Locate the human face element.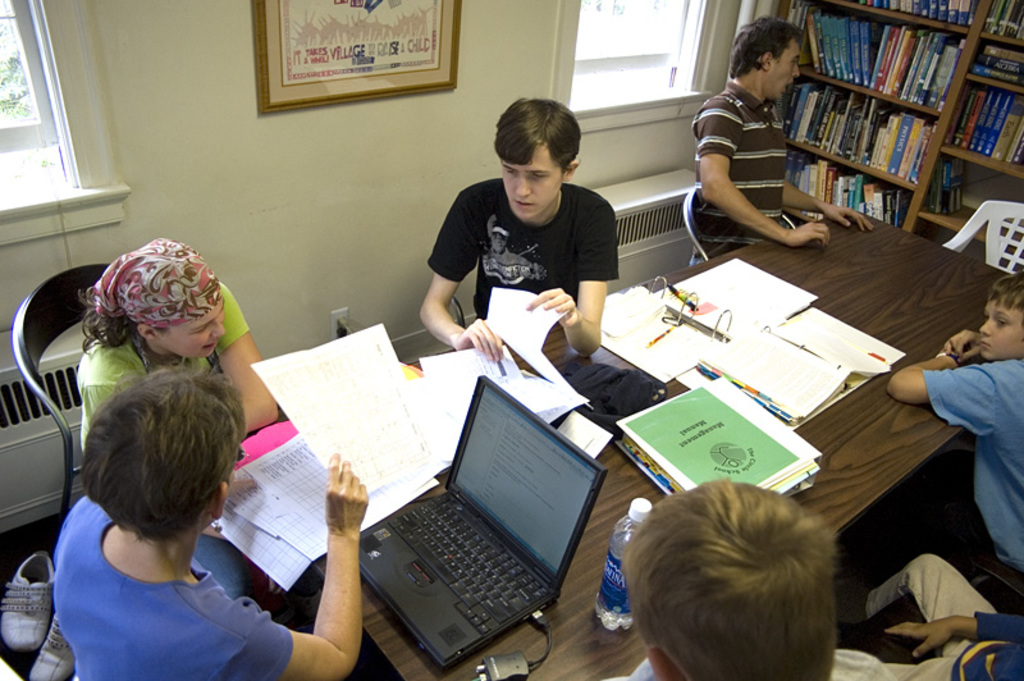
Element bbox: detection(504, 142, 563, 218).
